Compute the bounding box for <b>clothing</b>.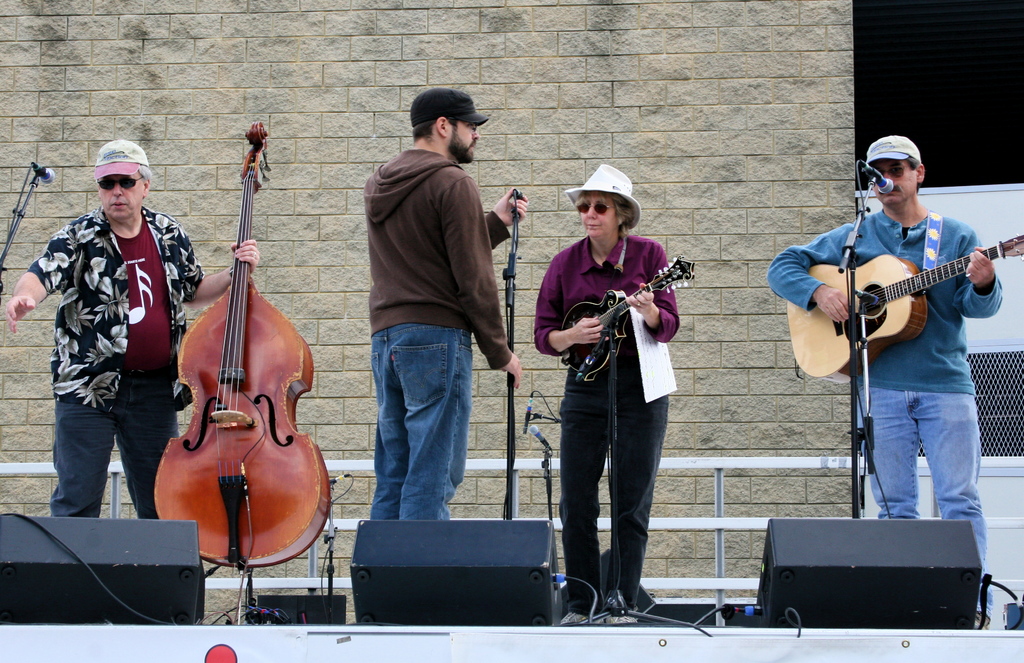
region(551, 182, 684, 610).
